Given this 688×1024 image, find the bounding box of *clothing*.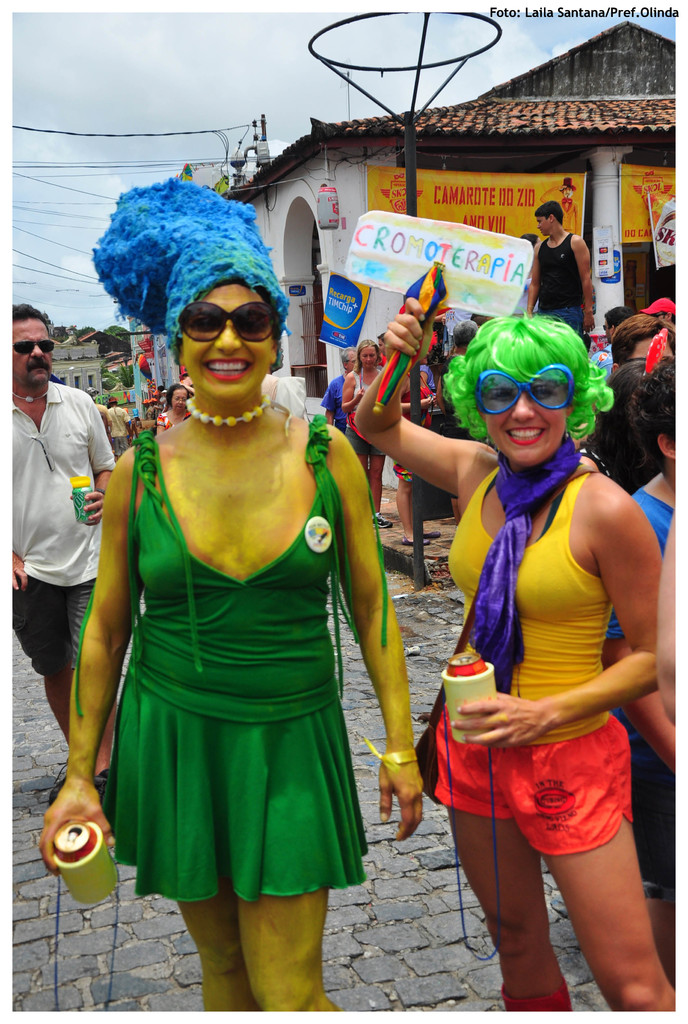
(618,755,684,918).
